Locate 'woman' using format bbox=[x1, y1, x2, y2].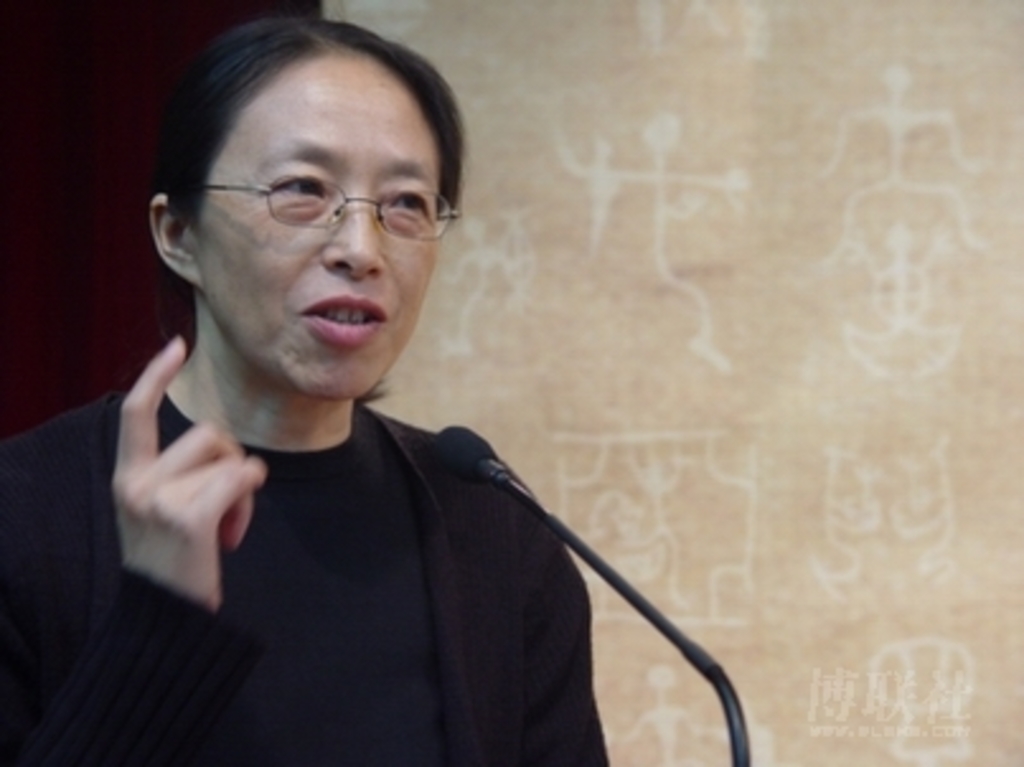
bbox=[3, 13, 638, 764].
